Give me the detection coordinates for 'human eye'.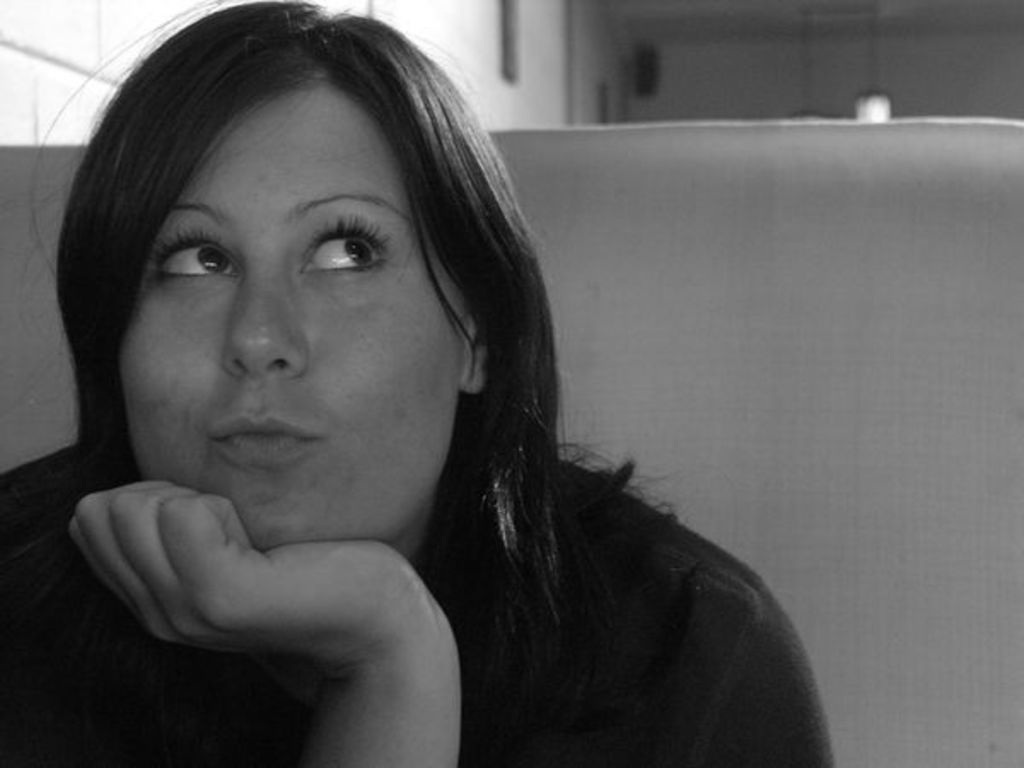
[148, 224, 241, 294].
